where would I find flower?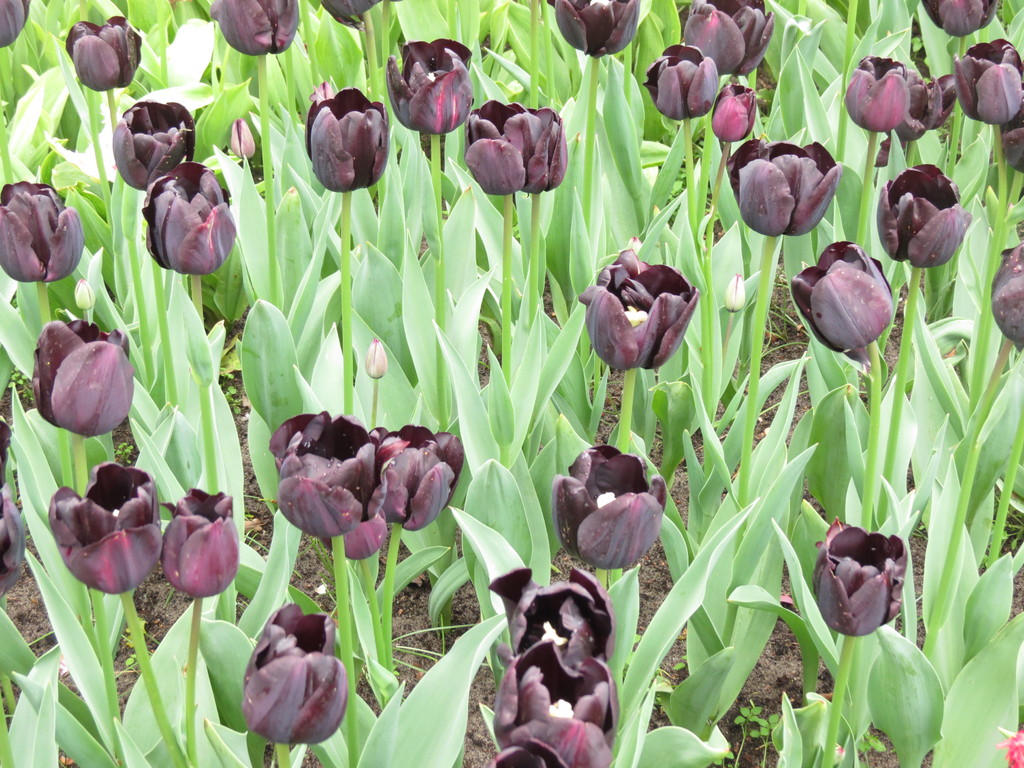
At bbox=(63, 13, 146, 92).
